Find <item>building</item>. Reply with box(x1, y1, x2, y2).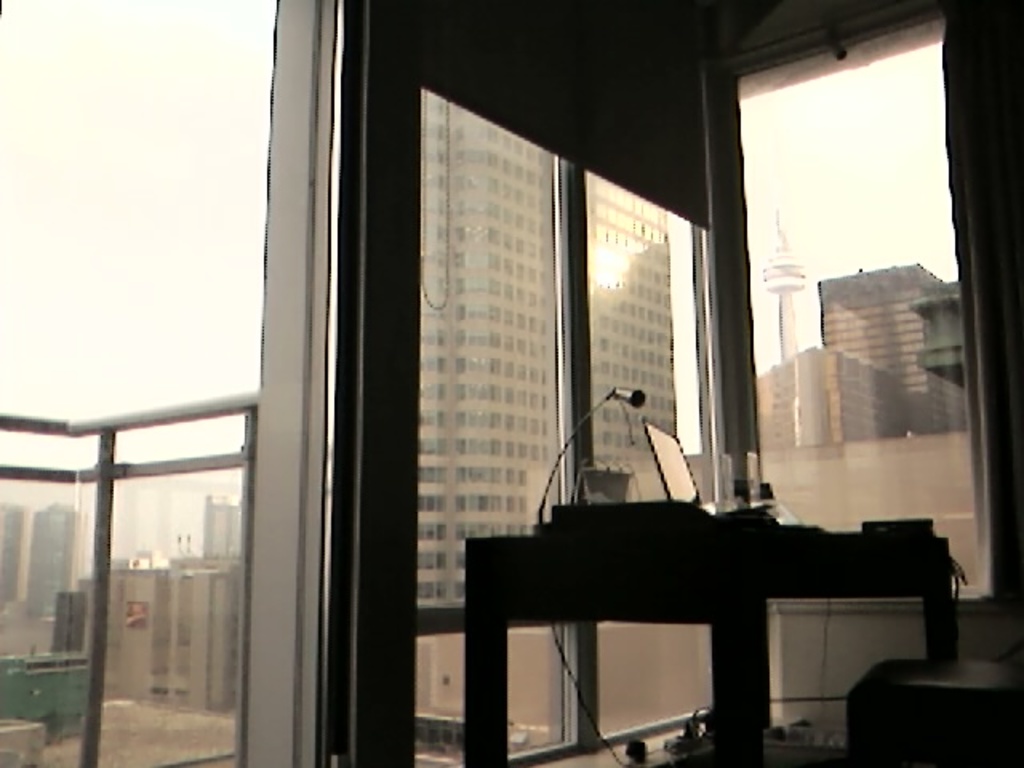
box(26, 507, 83, 629).
